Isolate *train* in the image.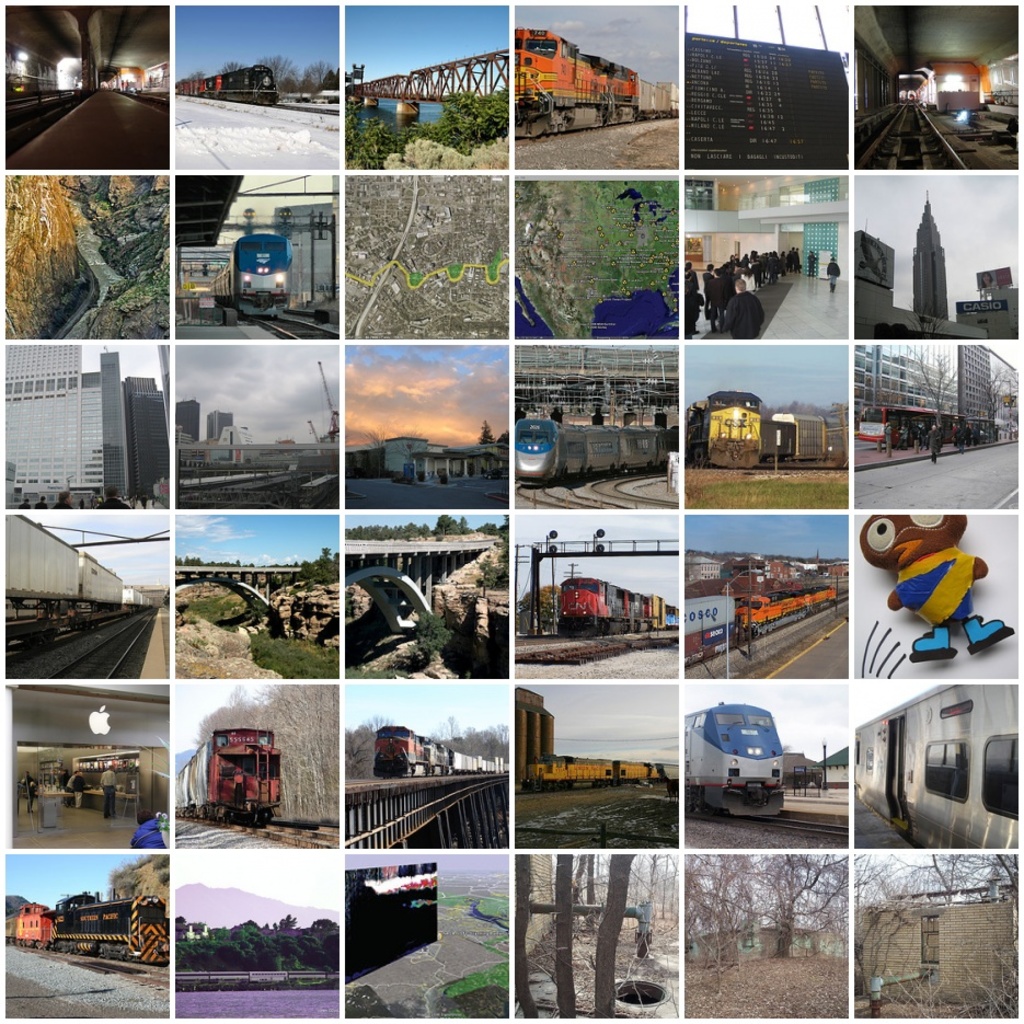
Isolated region: crop(516, 417, 675, 488).
